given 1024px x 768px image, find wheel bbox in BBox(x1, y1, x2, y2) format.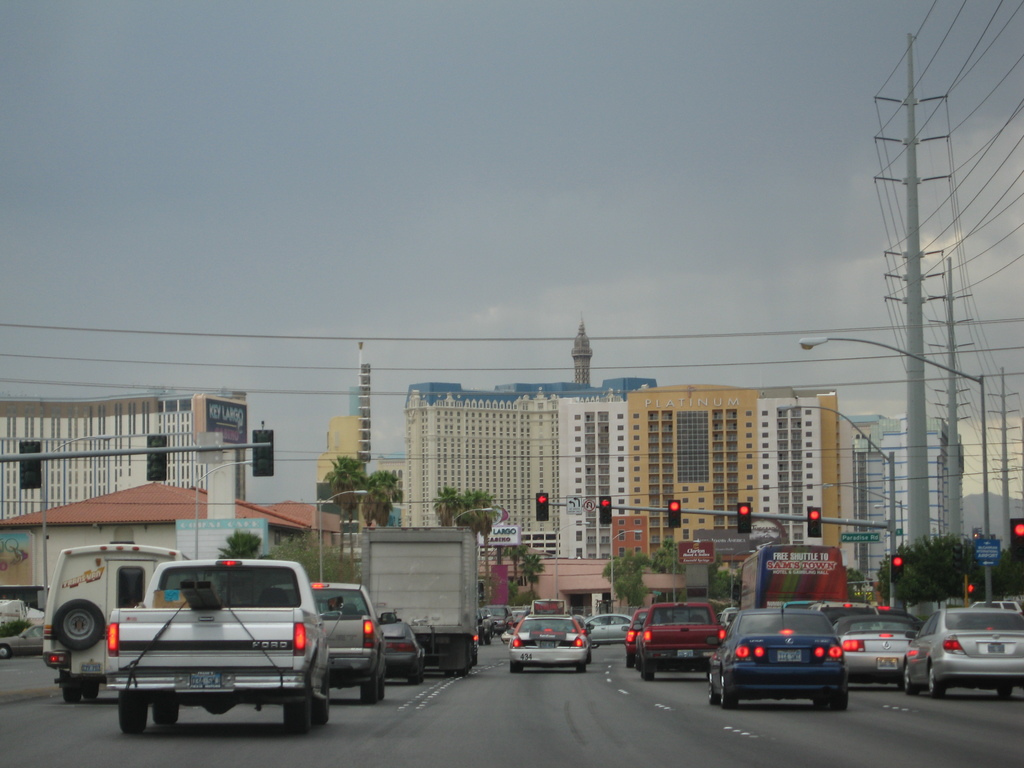
BBox(719, 668, 743, 712).
